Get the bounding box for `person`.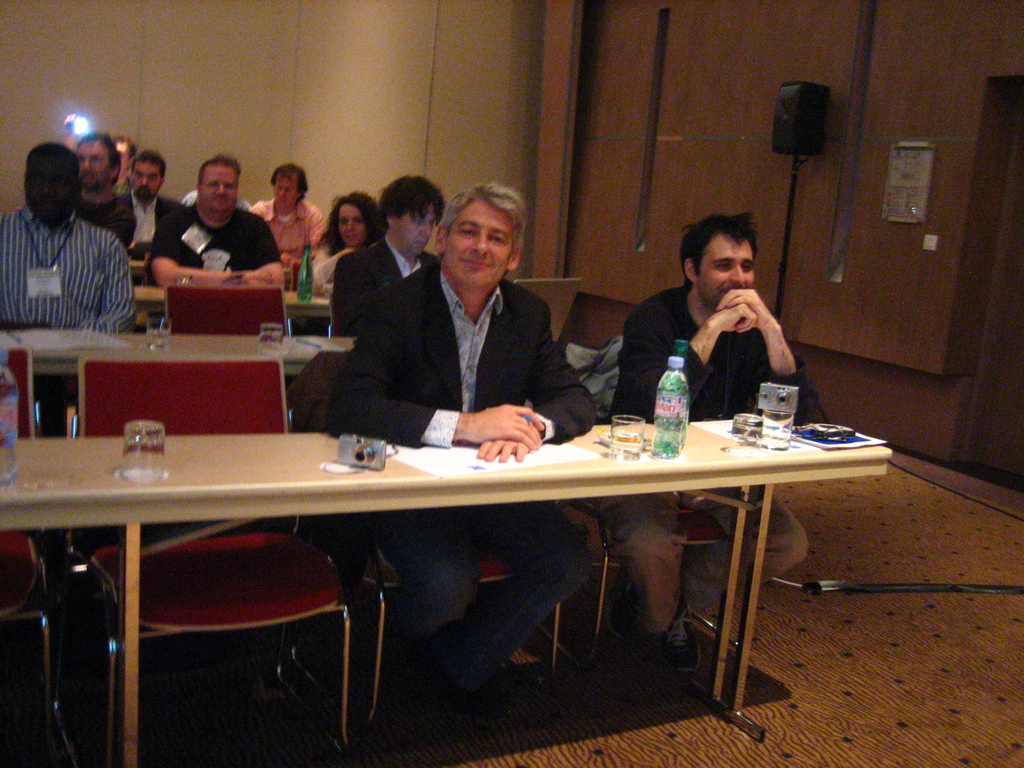
box=[323, 177, 607, 746].
